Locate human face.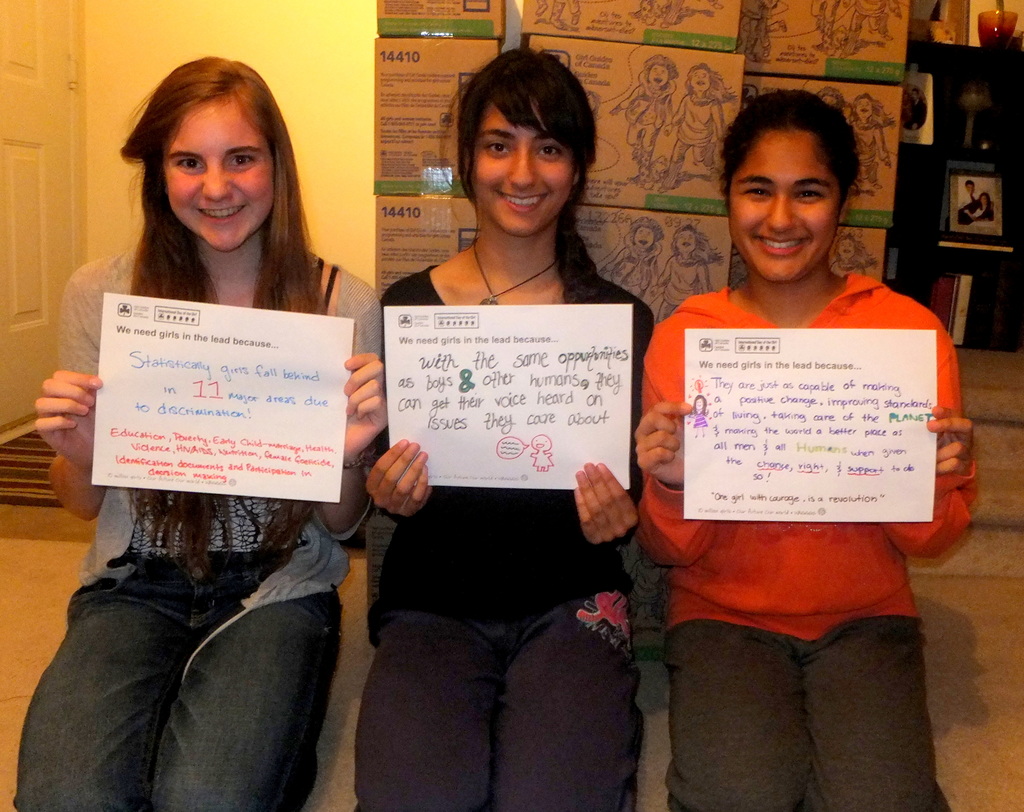
Bounding box: bbox=[163, 106, 274, 251].
